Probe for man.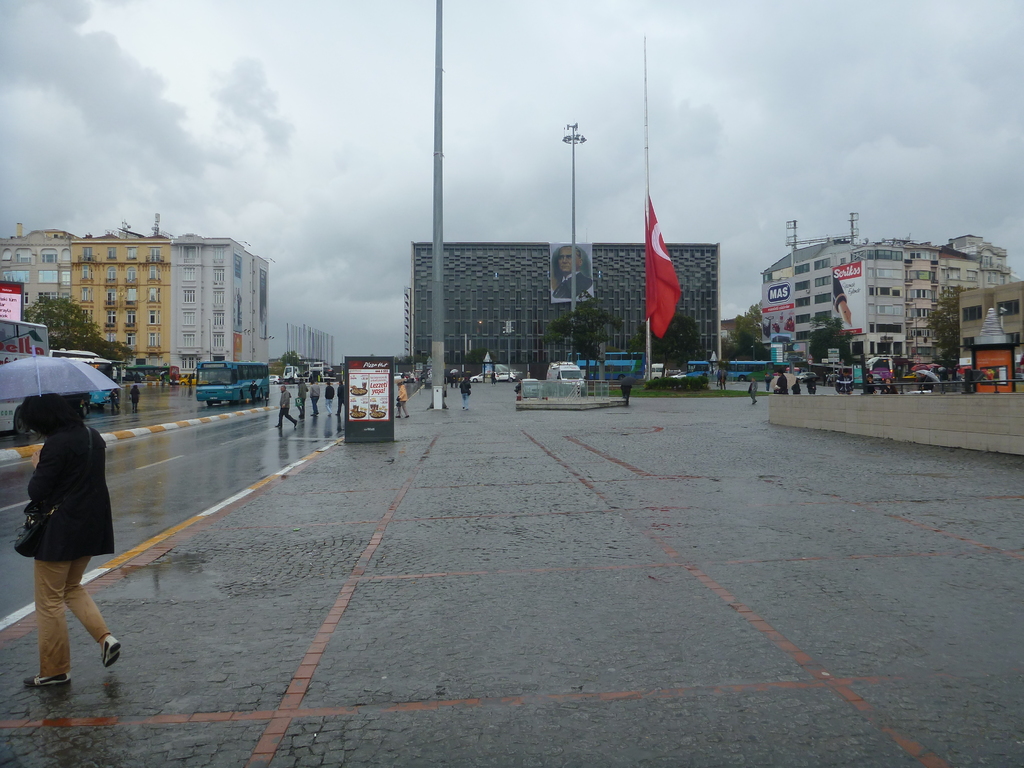
Probe result: <region>334, 379, 346, 416</region>.
